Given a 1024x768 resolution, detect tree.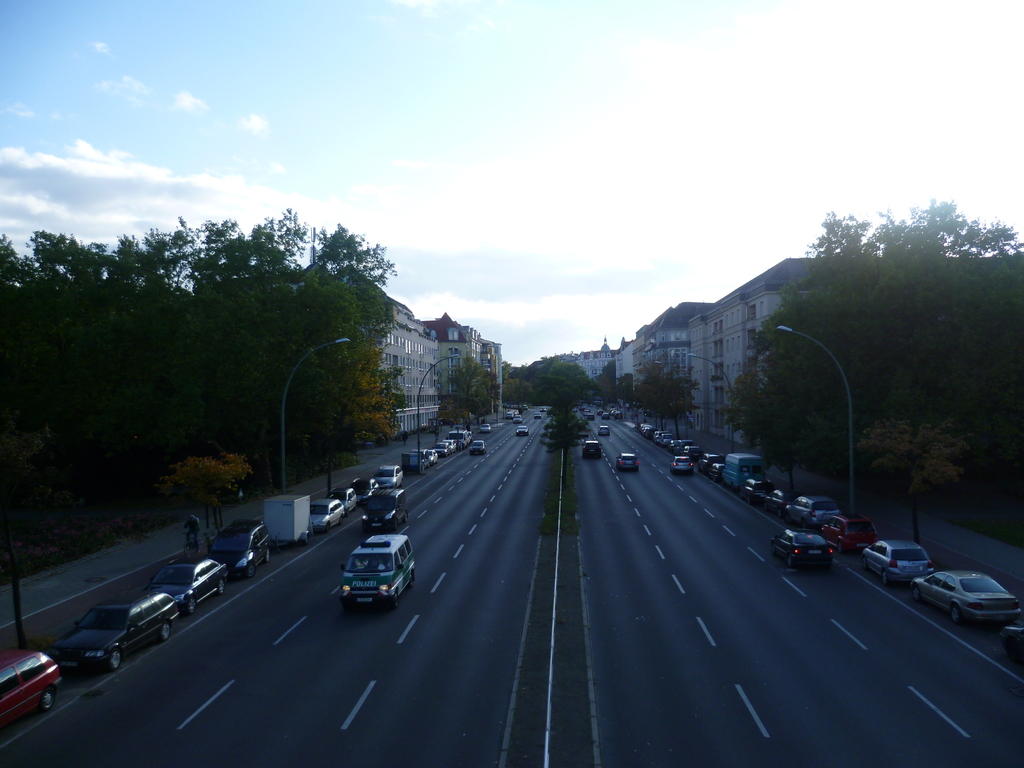
(497, 354, 556, 408).
